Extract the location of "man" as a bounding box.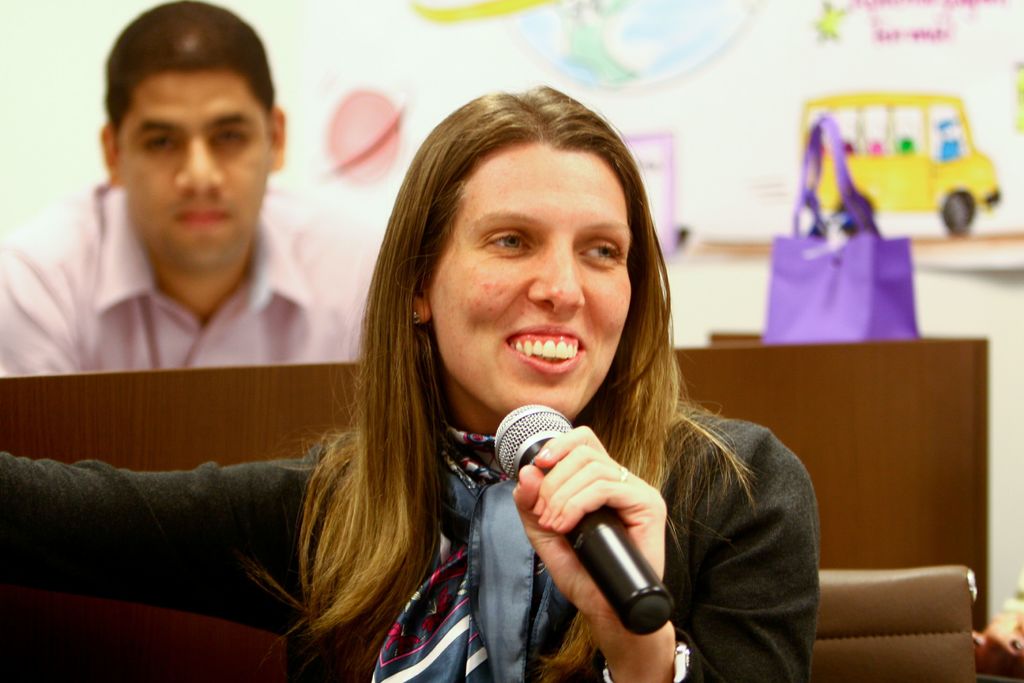
{"x1": 0, "y1": 0, "x2": 388, "y2": 374}.
